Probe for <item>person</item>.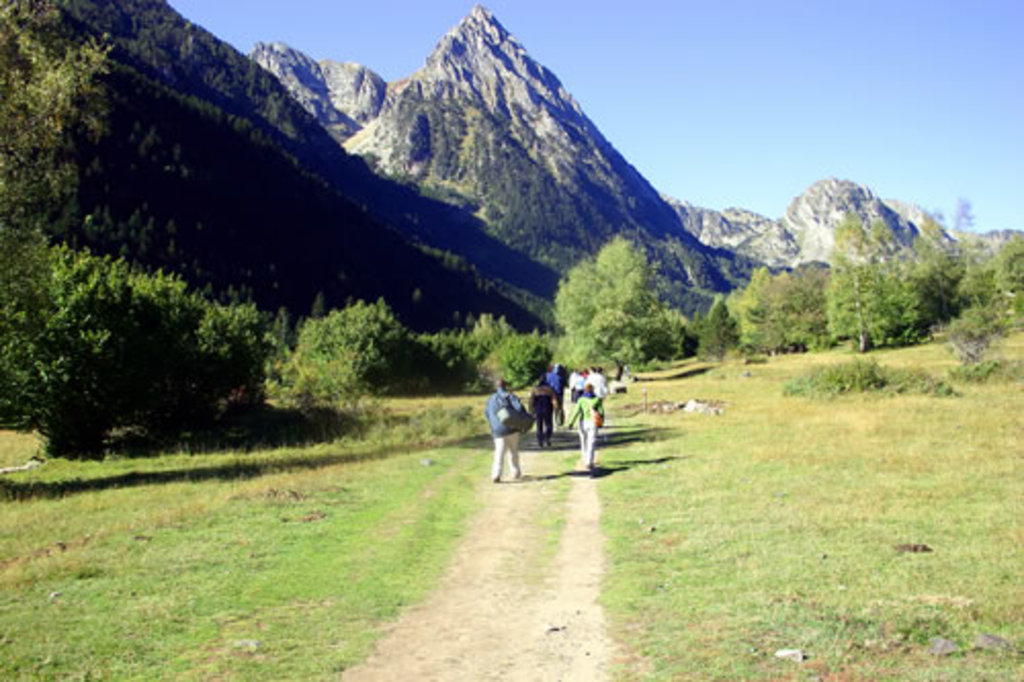
Probe result: box=[528, 377, 559, 449].
